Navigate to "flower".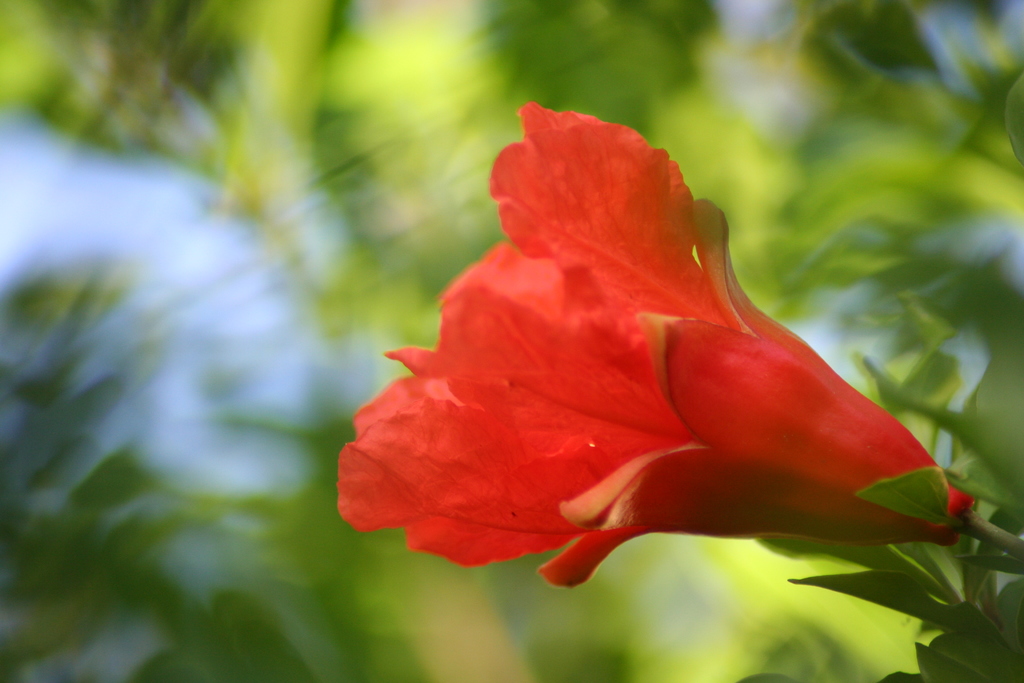
Navigation target: 333, 108, 967, 604.
